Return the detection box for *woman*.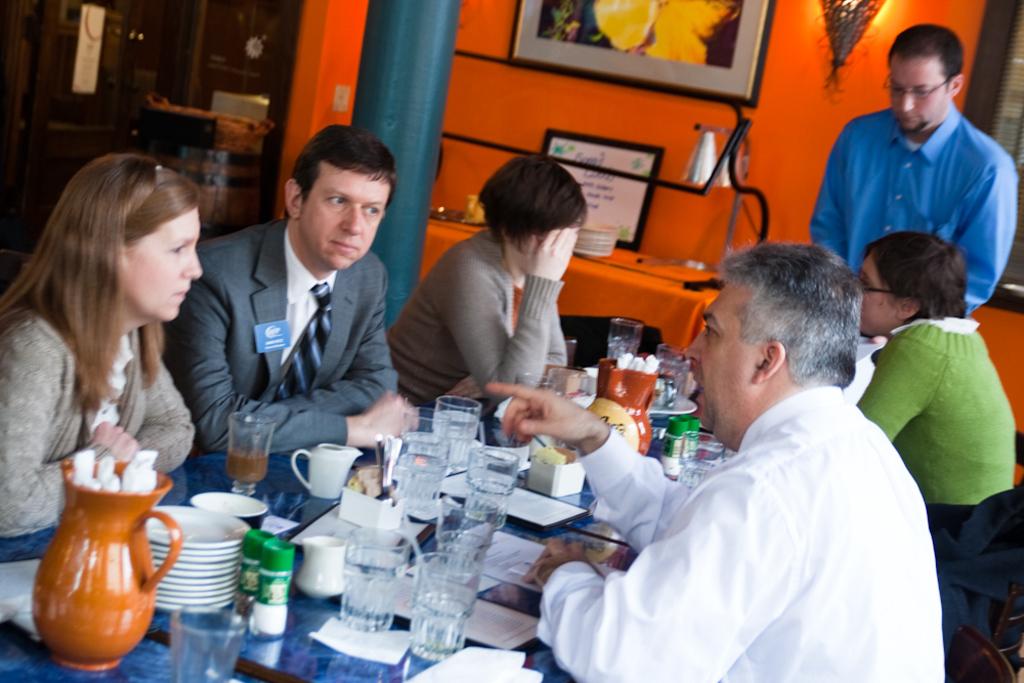
(1,153,229,551).
